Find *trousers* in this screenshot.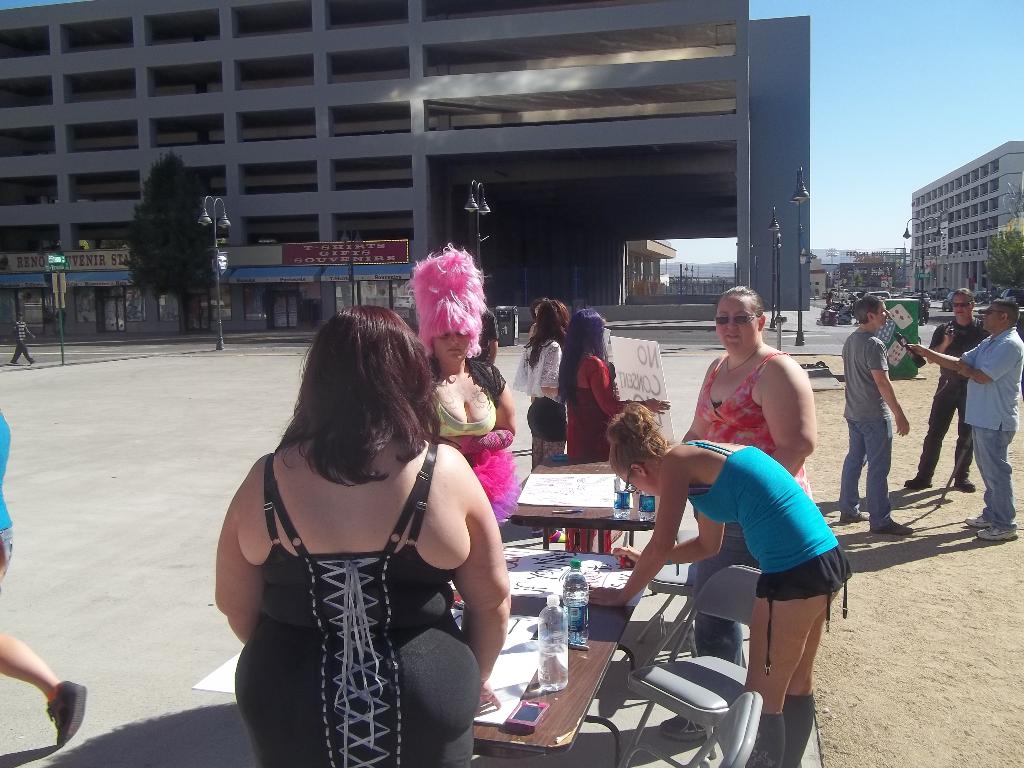
The bounding box for *trousers* is <region>972, 417, 1016, 527</region>.
